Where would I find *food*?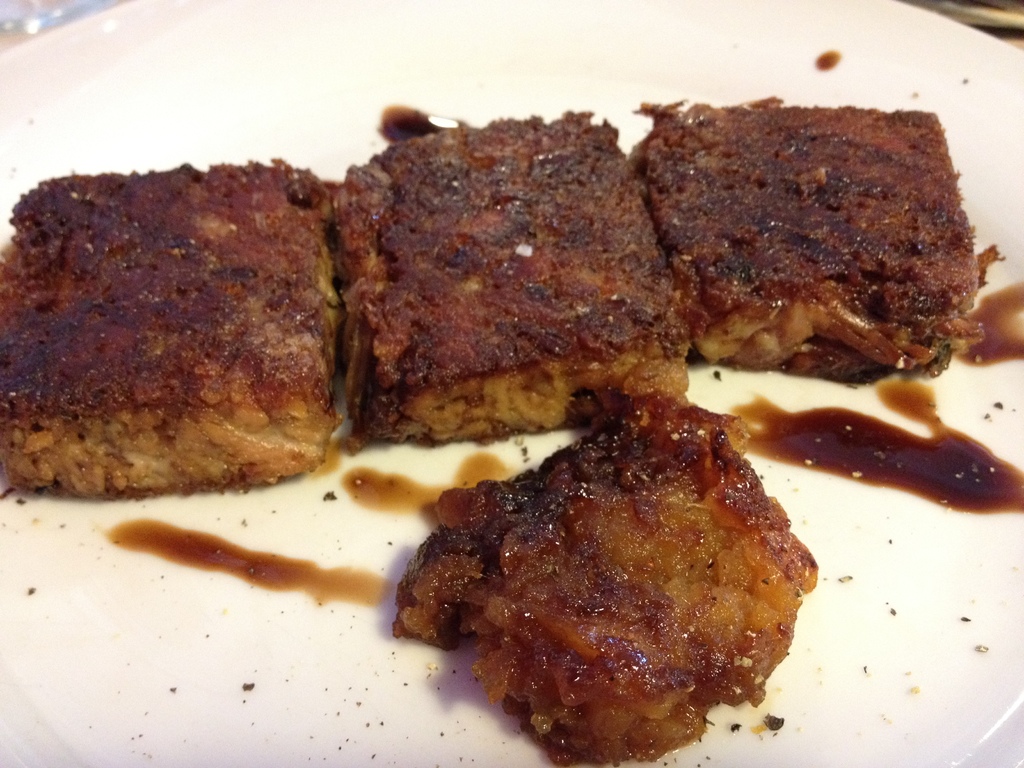
At bbox(408, 393, 807, 748).
